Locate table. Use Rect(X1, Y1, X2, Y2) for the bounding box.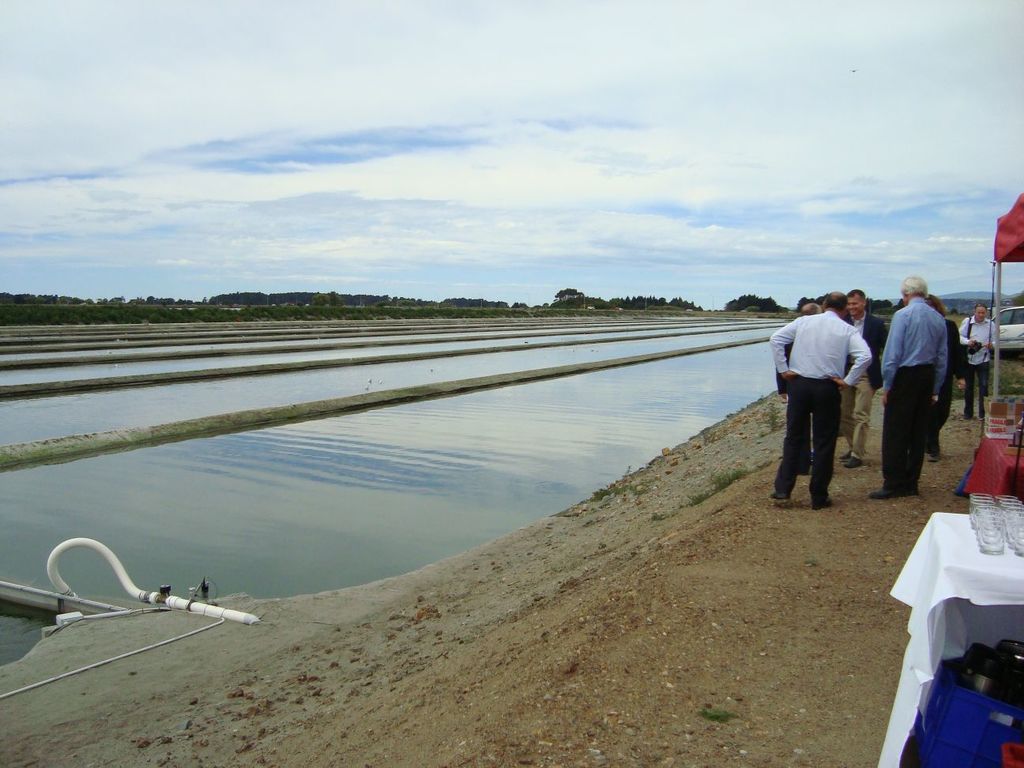
Rect(932, 495, 1023, 687).
